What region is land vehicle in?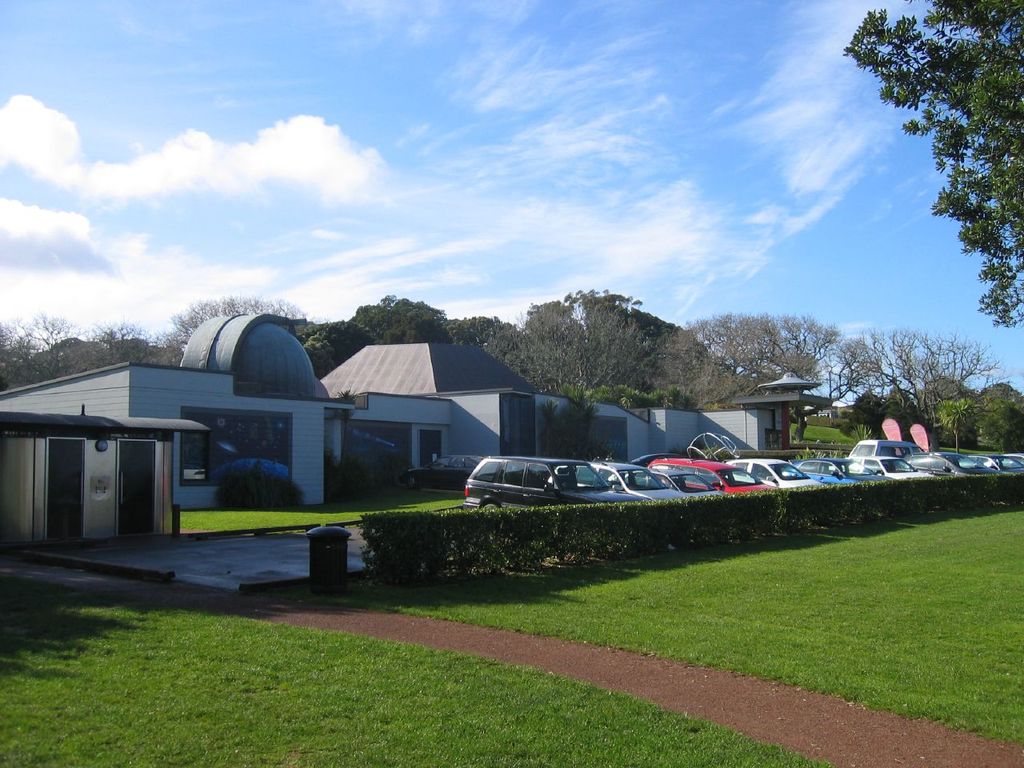
Rect(984, 451, 1023, 465).
